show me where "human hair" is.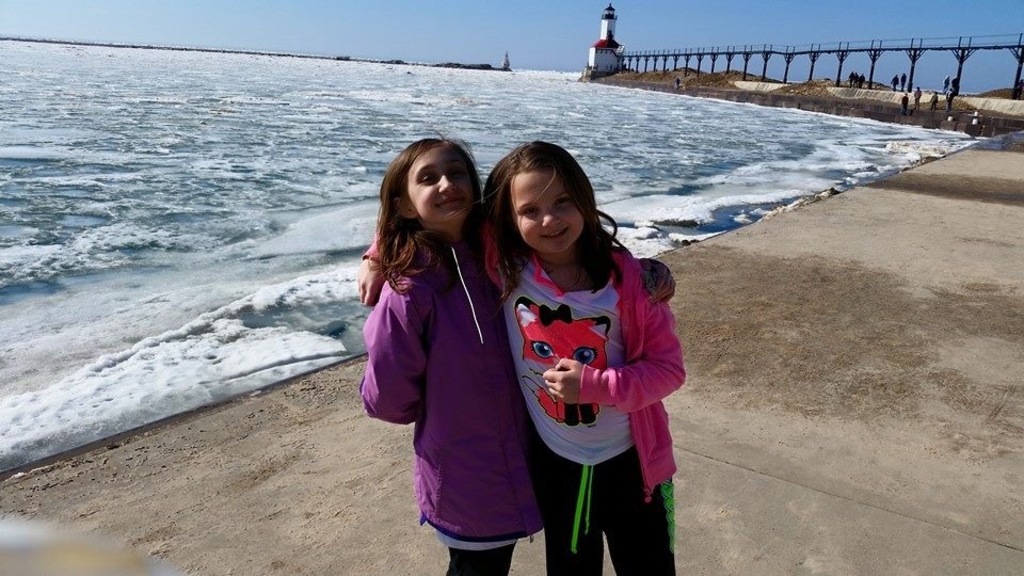
"human hair" is at Rect(379, 132, 486, 274).
